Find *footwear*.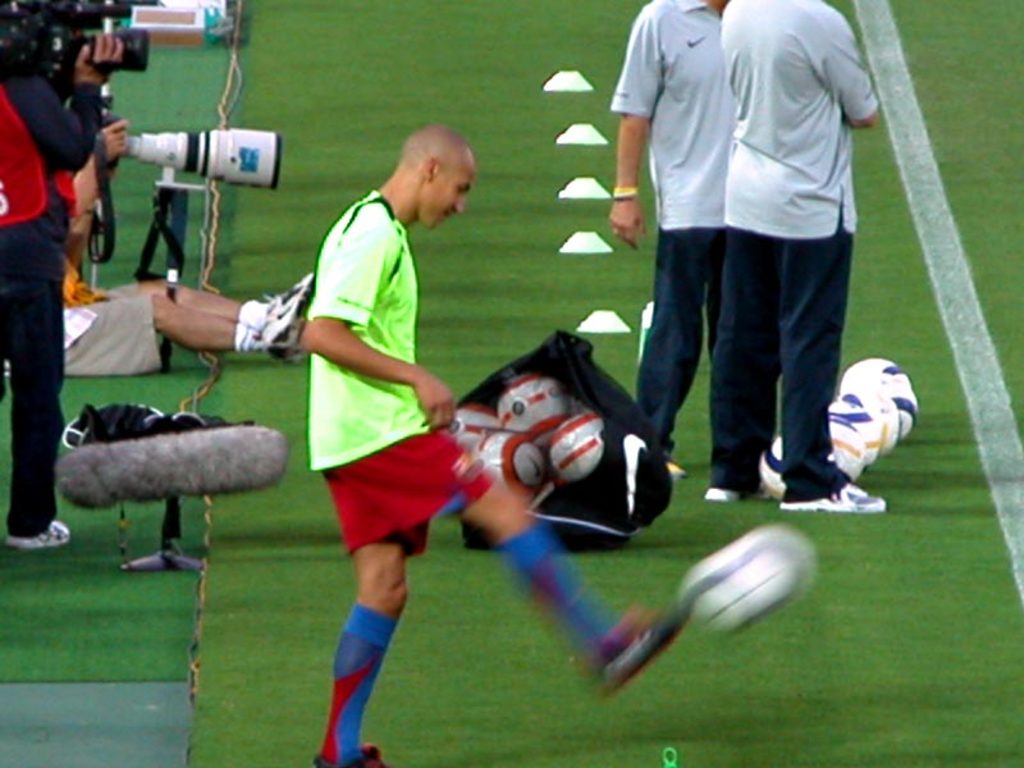
699,480,753,500.
